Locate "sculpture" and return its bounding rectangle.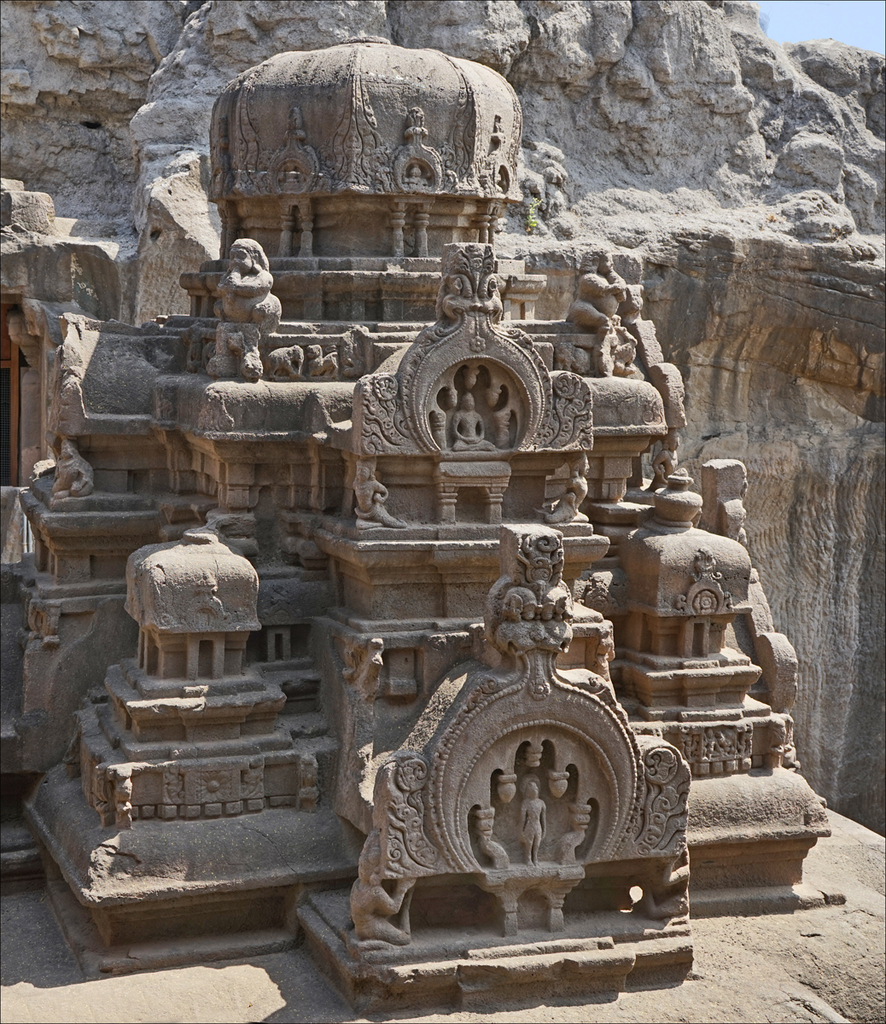
(x1=205, y1=242, x2=283, y2=383).
